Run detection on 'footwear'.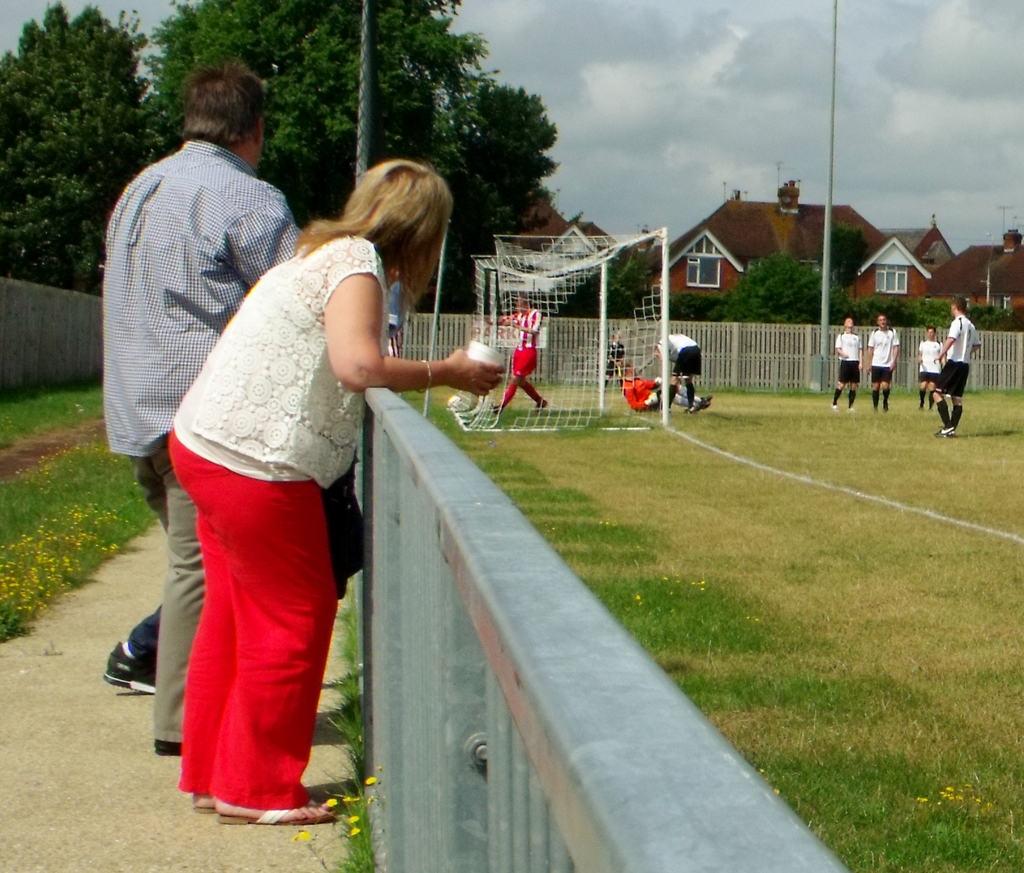
Result: bbox(153, 733, 181, 759).
